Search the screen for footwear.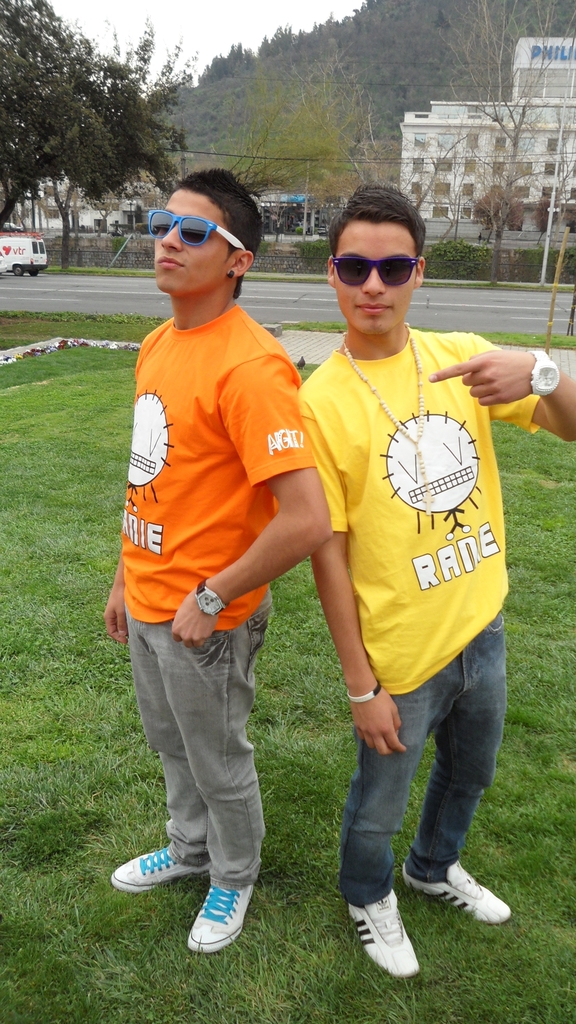
Found at 401, 858, 513, 923.
